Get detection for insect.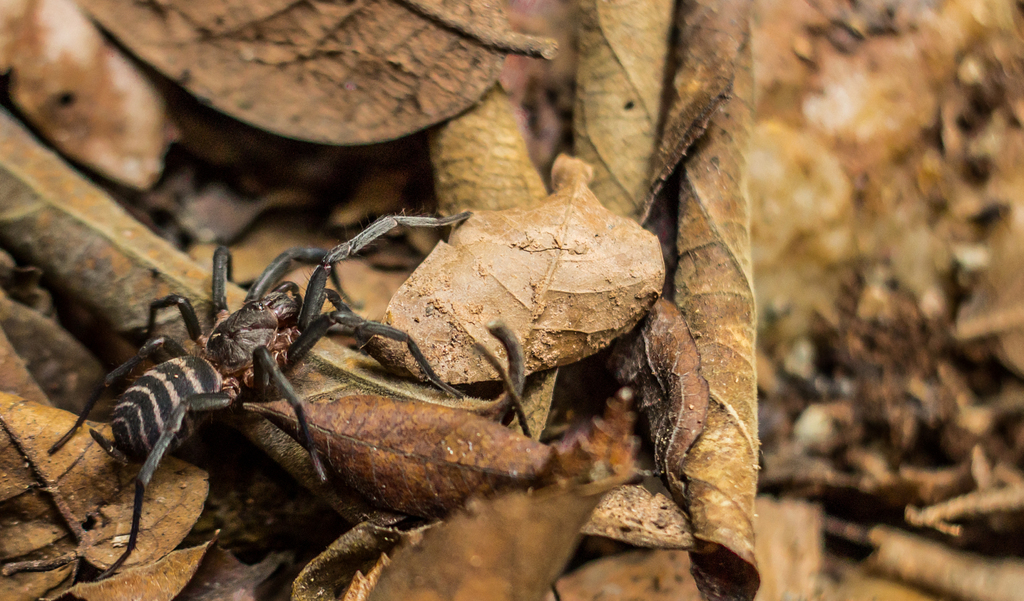
Detection: 47/206/477/581.
